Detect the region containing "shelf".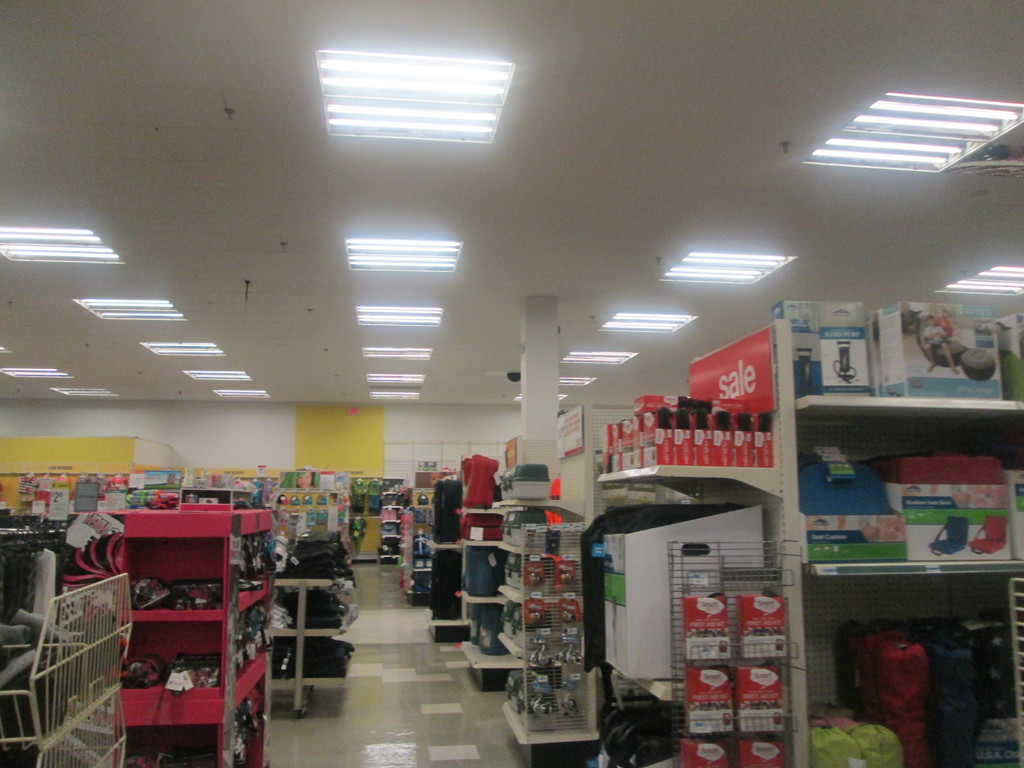
[left=448, top=475, right=518, bottom=689].
